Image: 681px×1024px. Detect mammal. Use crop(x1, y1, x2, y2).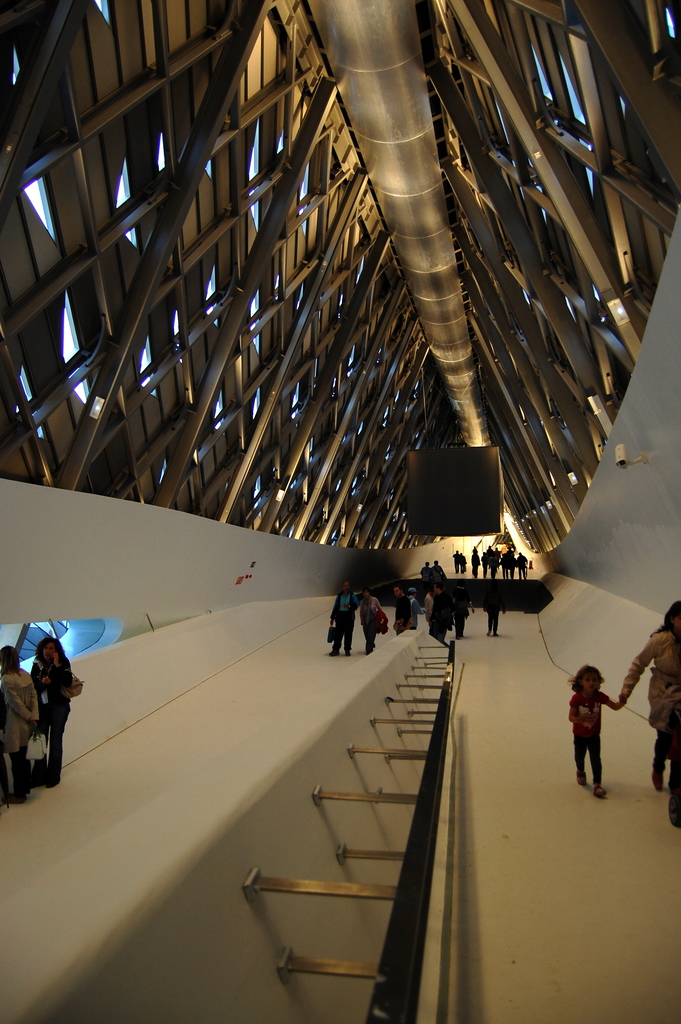
crop(0, 642, 41, 804).
